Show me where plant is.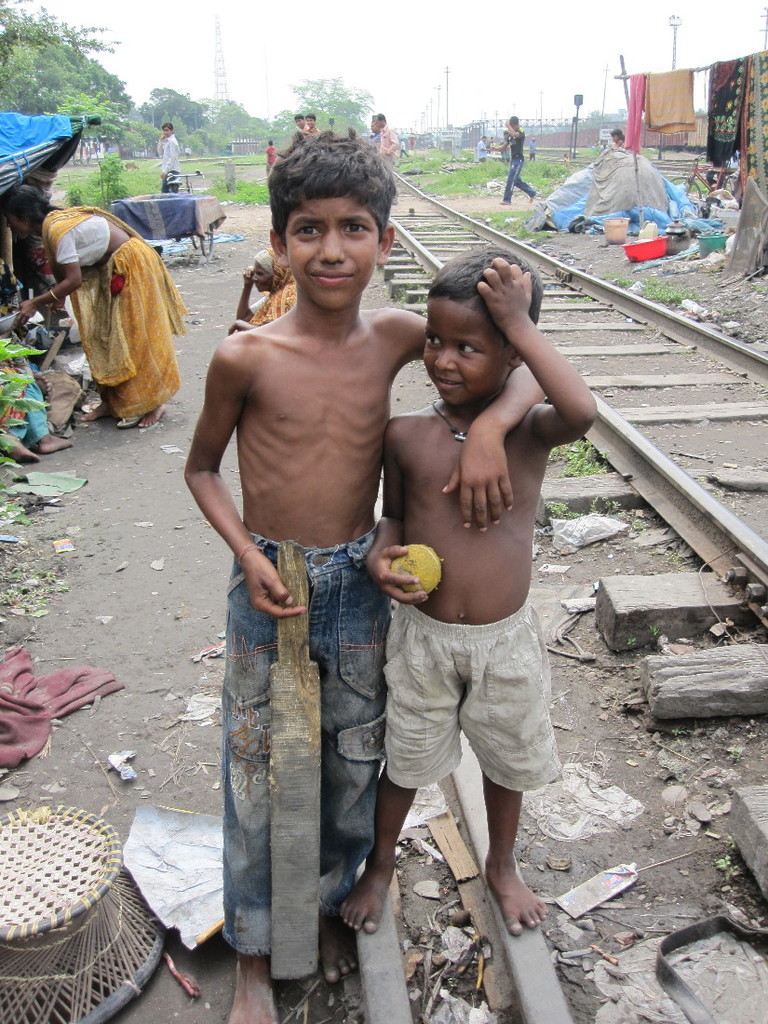
plant is at locate(753, 280, 767, 300).
